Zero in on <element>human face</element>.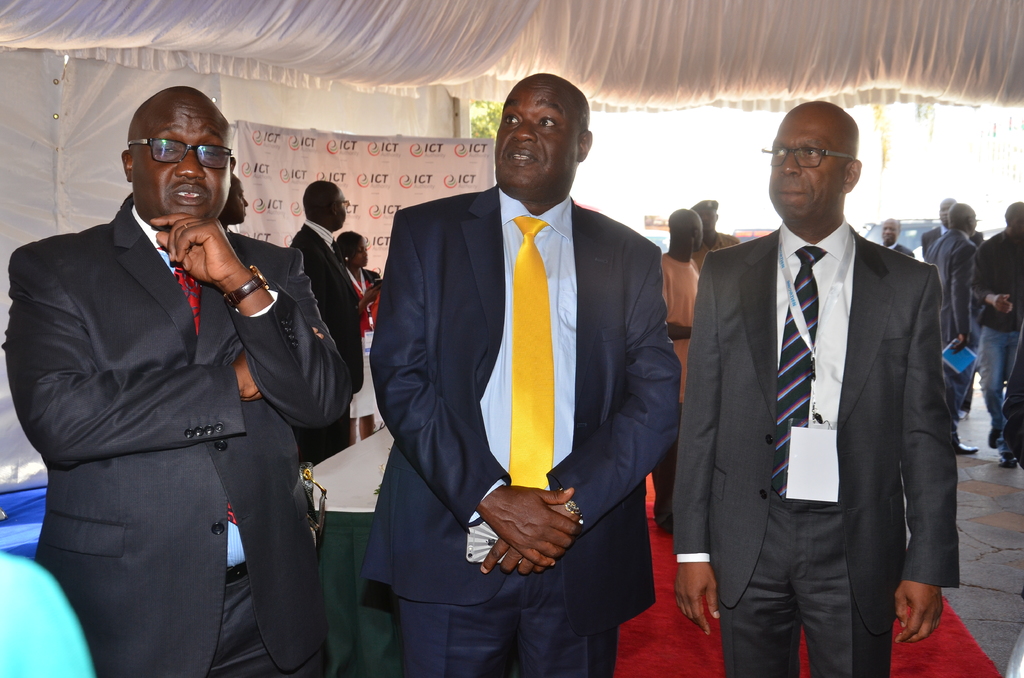
Zeroed in: 125 97 230 231.
